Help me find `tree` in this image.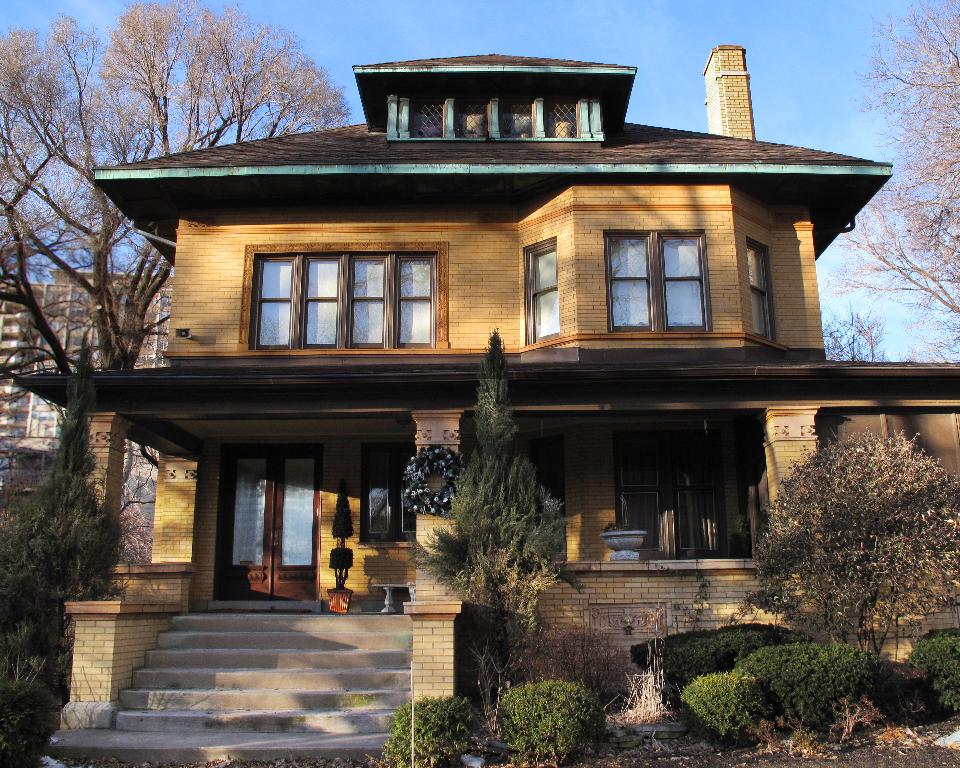
Found it: <bbox>0, 4, 368, 624</bbox>.
